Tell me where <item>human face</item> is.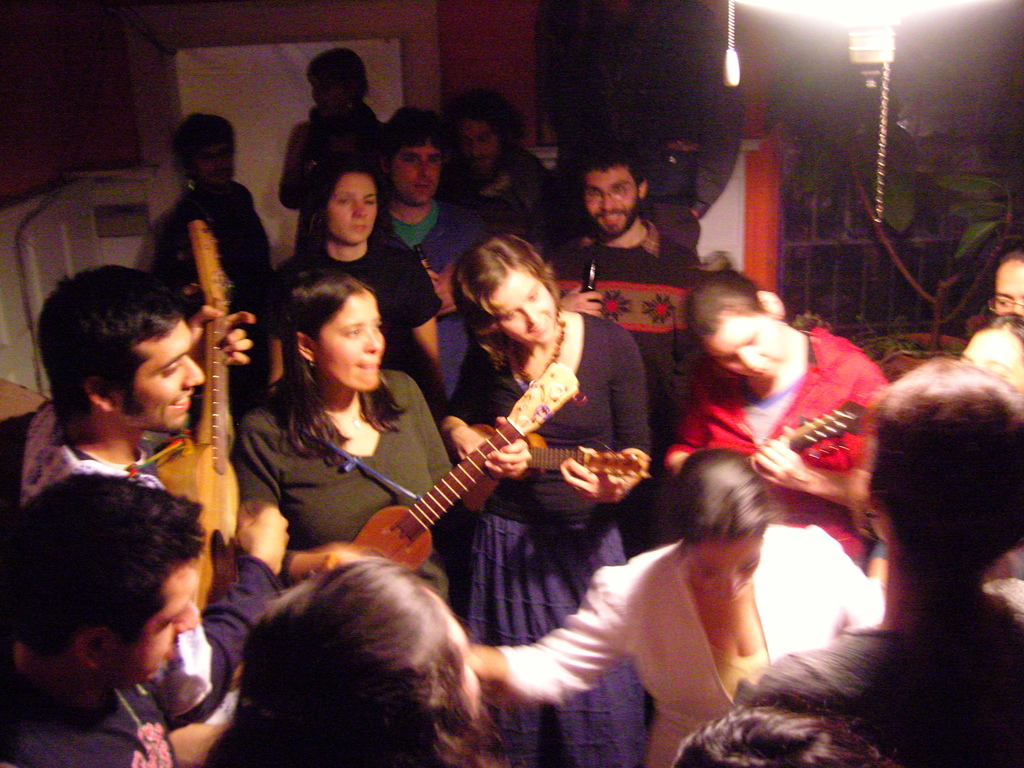
<item>human face</item> is at 488:269:558:351.
